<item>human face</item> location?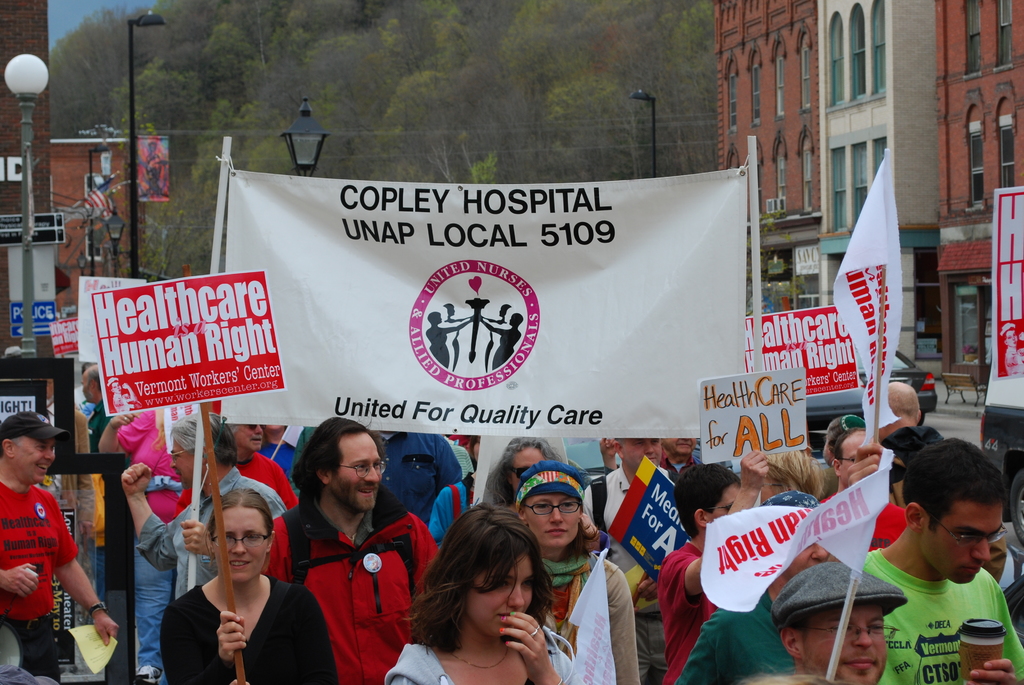
Rect(326, 436, 379, 514)
